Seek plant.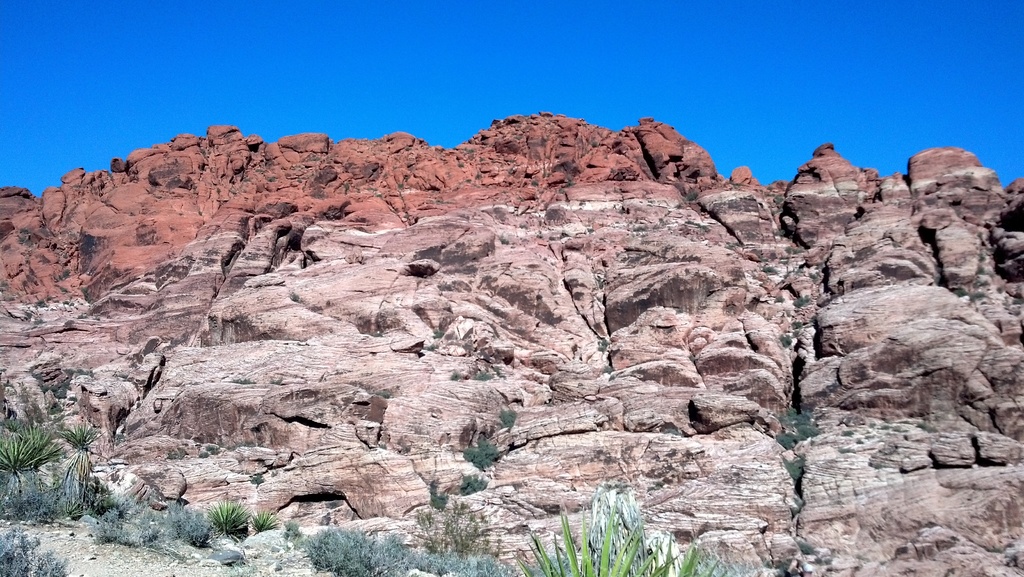
bbox=[0, 279, 11, 298].
